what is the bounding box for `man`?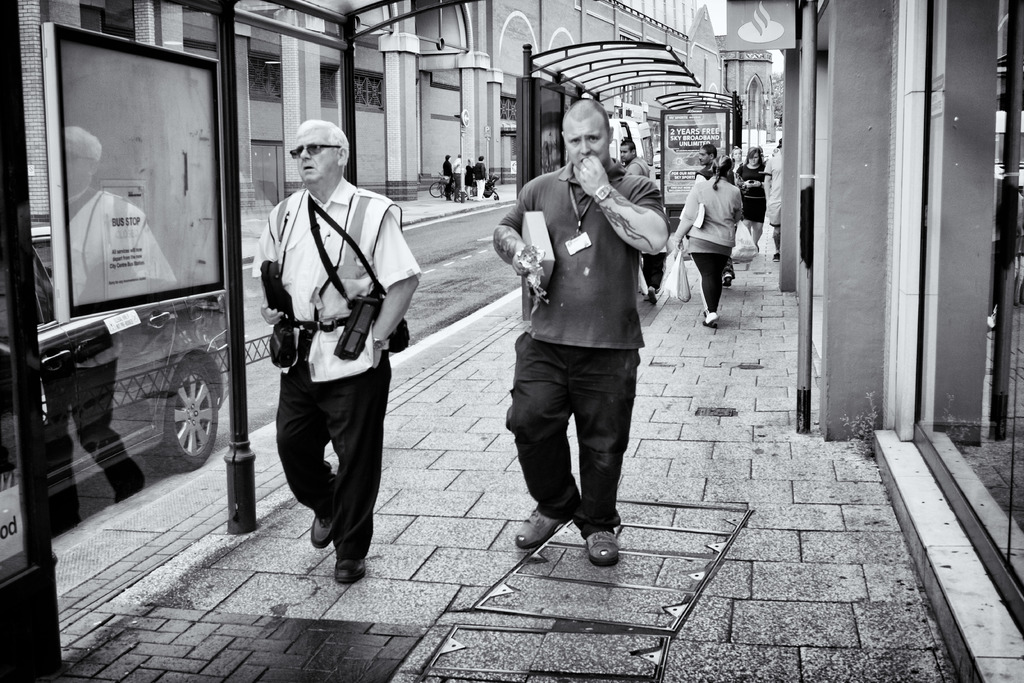
(left=249, top=123, right=413, bottom=593).
